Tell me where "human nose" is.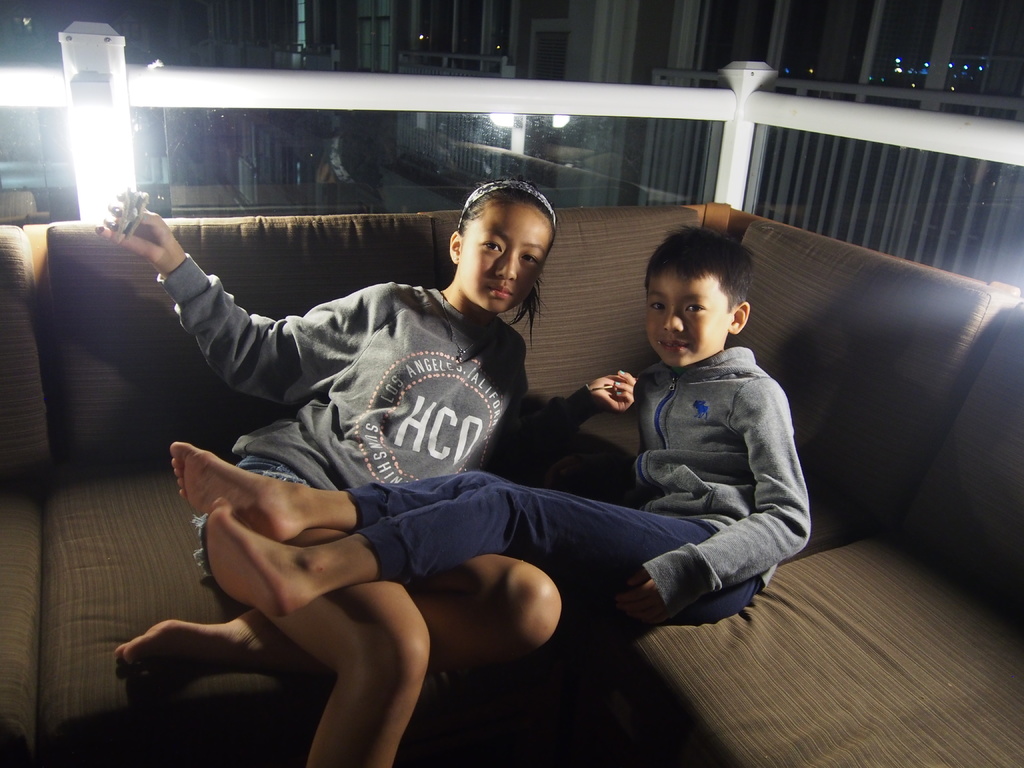
"human nose" is at bbox=(660, 310, 686, 333).
